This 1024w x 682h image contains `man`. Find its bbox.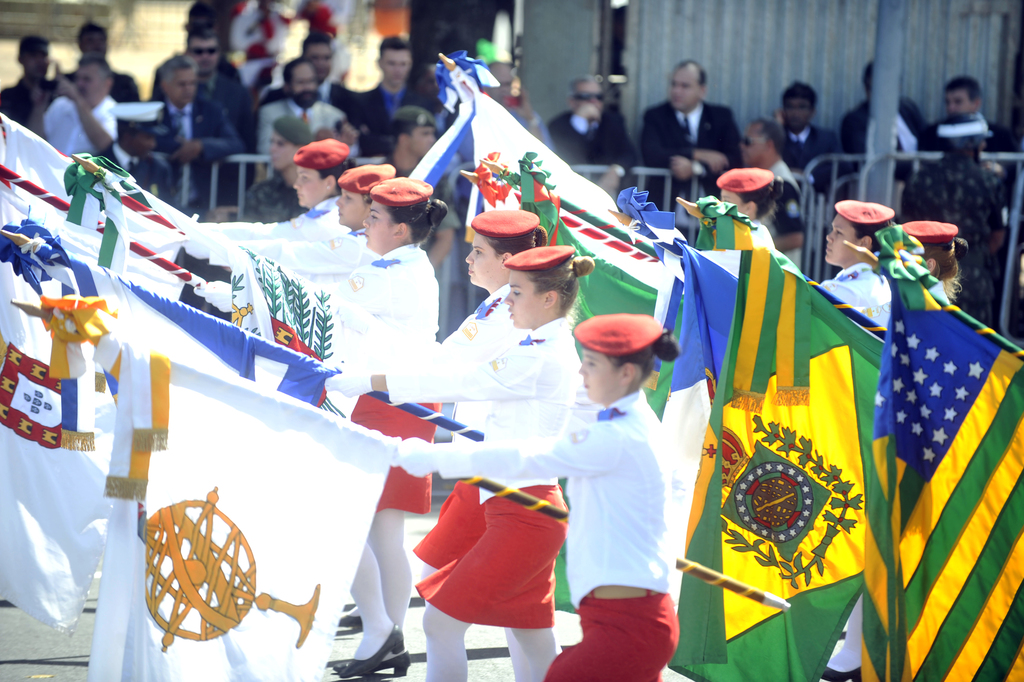
419:61:451:124.
